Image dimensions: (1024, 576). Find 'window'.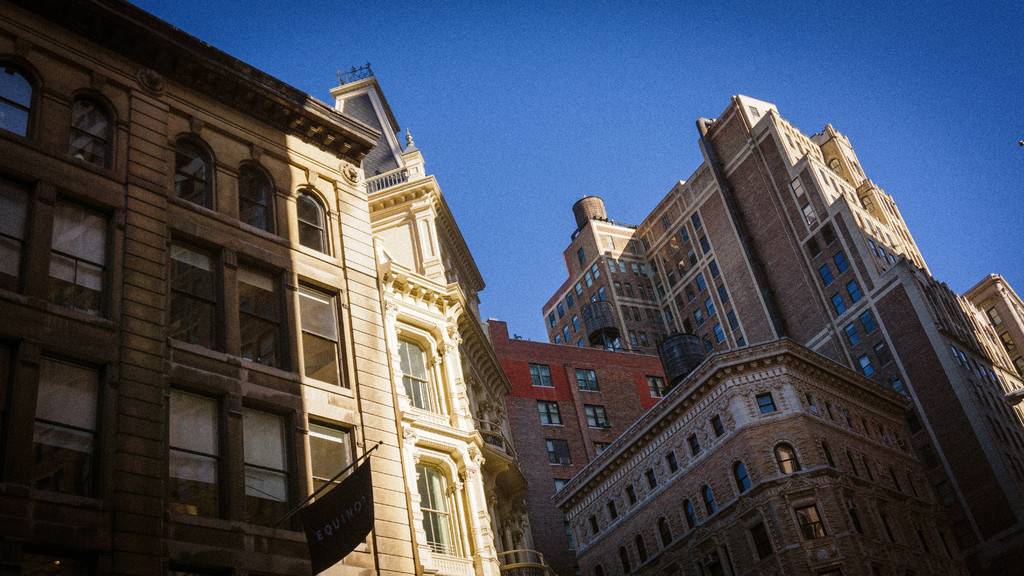
<region>563, 322, 570, 343</region>.
